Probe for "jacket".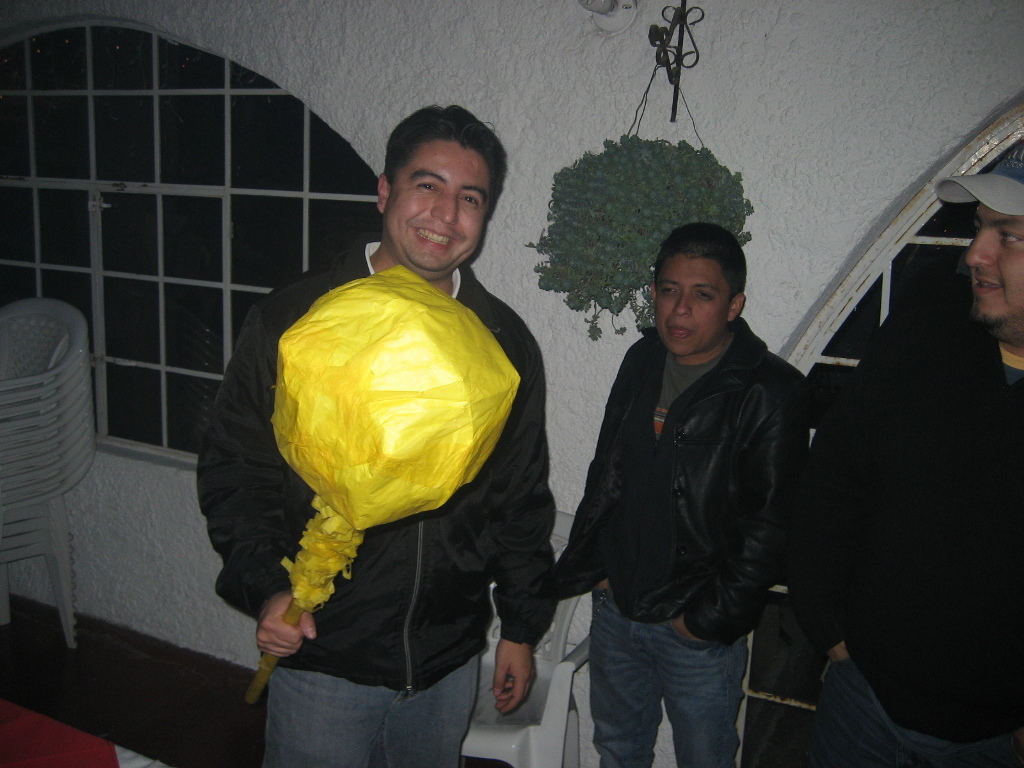
Probe result: detection(809, 282, 1023, 738).
